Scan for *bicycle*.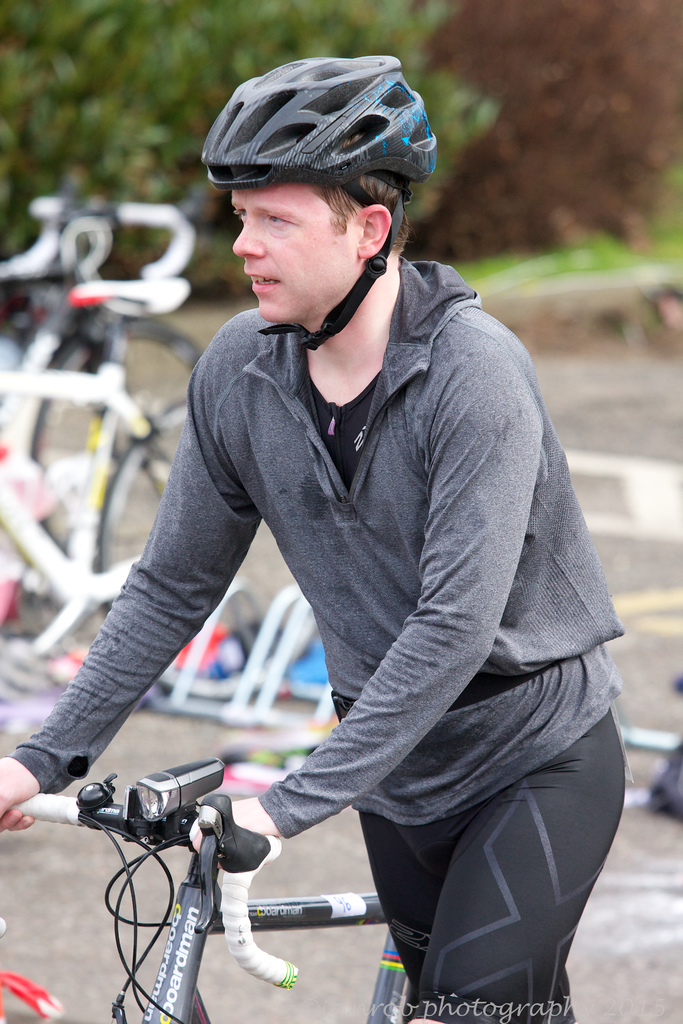
Scan result: rect(0, 196, 320, 698).
